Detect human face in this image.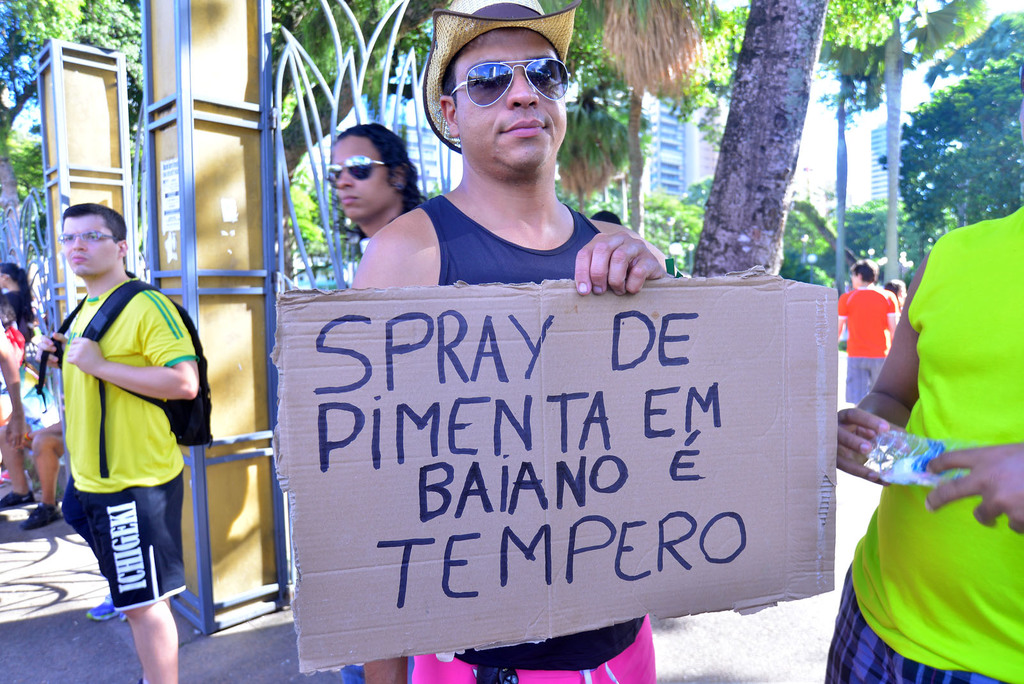
Detection: rect(451, 33, 581, 172).
